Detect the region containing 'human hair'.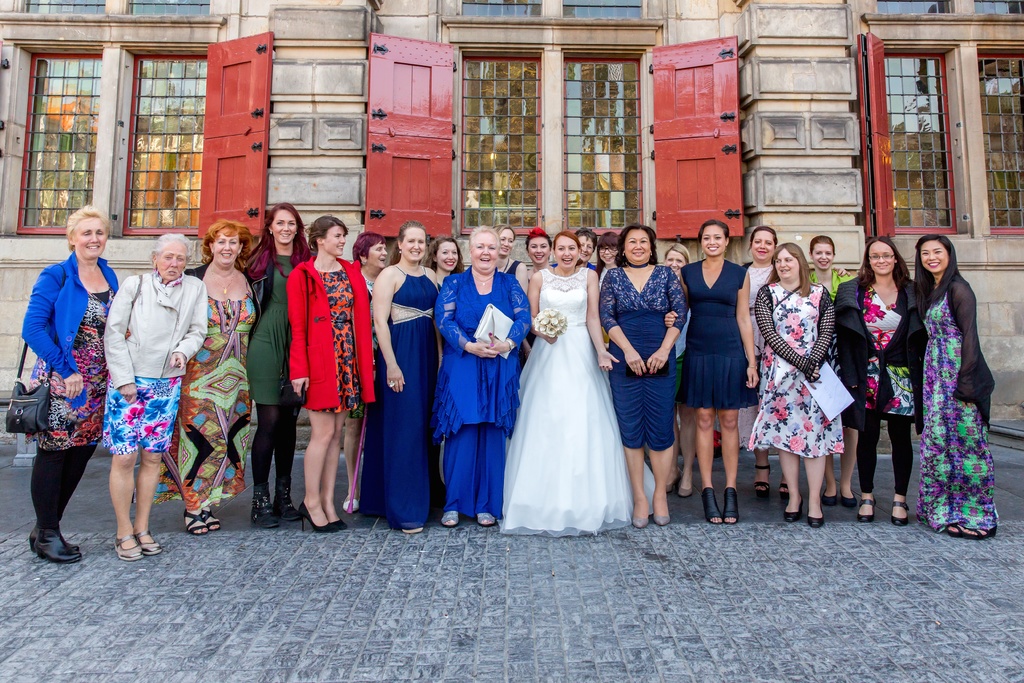
pyautogui.locateOnScreen(68, 204, 110, 252).
